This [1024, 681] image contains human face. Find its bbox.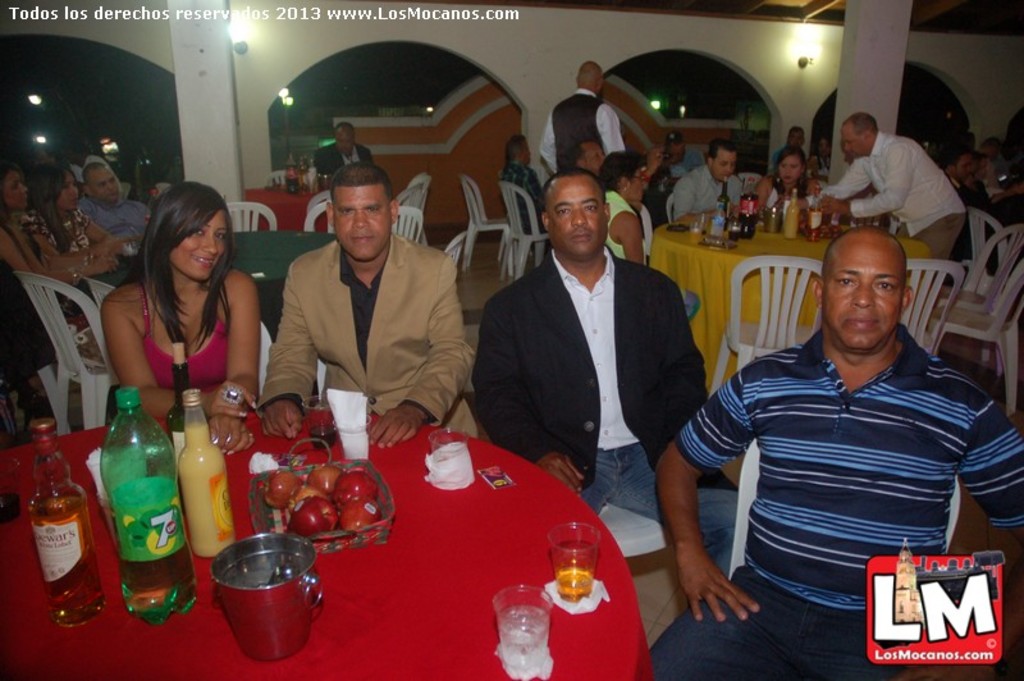
Rect(547, 173, 609, 260).
